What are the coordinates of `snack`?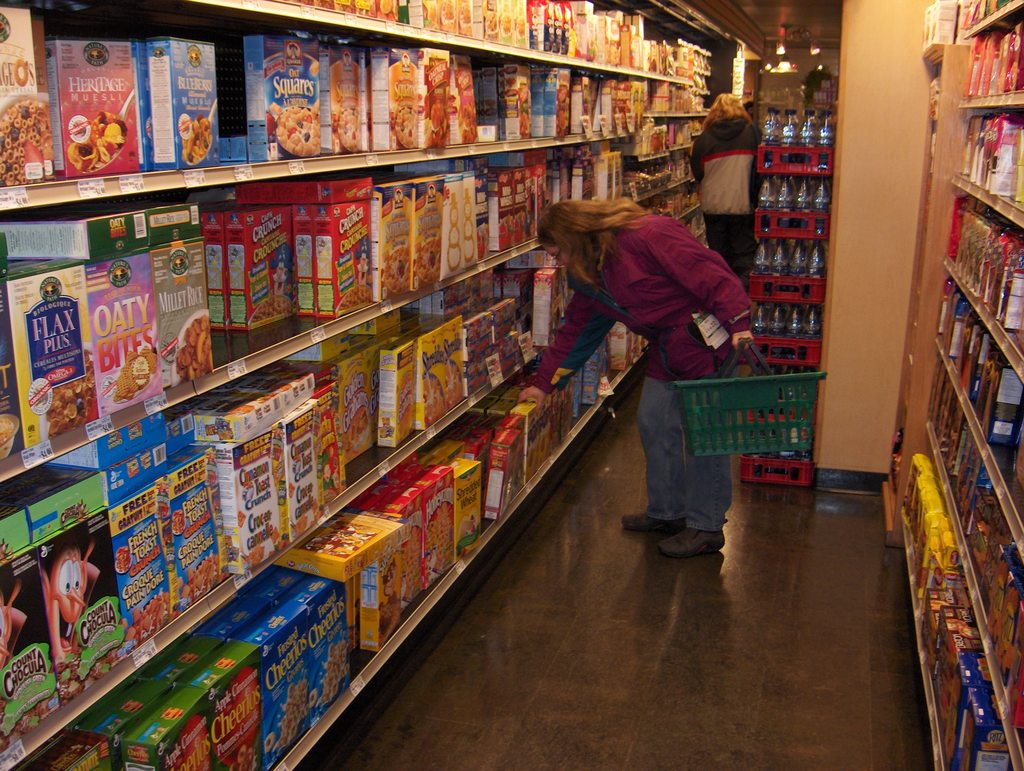
l=170, t=315, r=213, b=386.
